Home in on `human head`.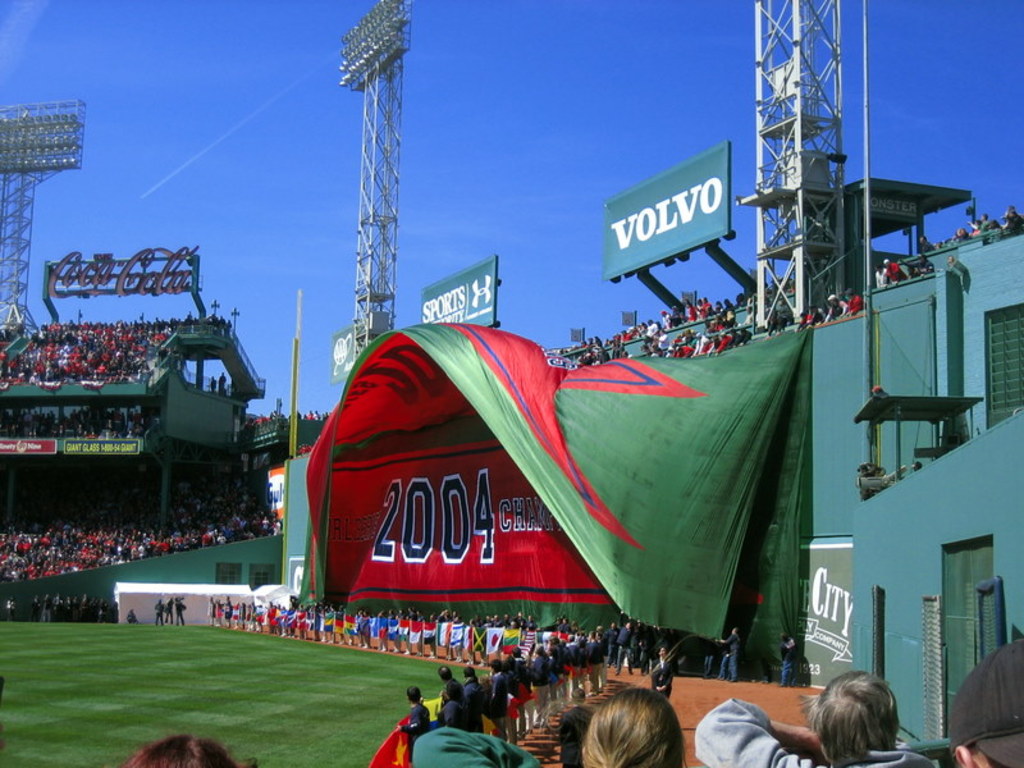
Homed in at pyautogui.locateOnScreen(818, 684, 914, 758).
